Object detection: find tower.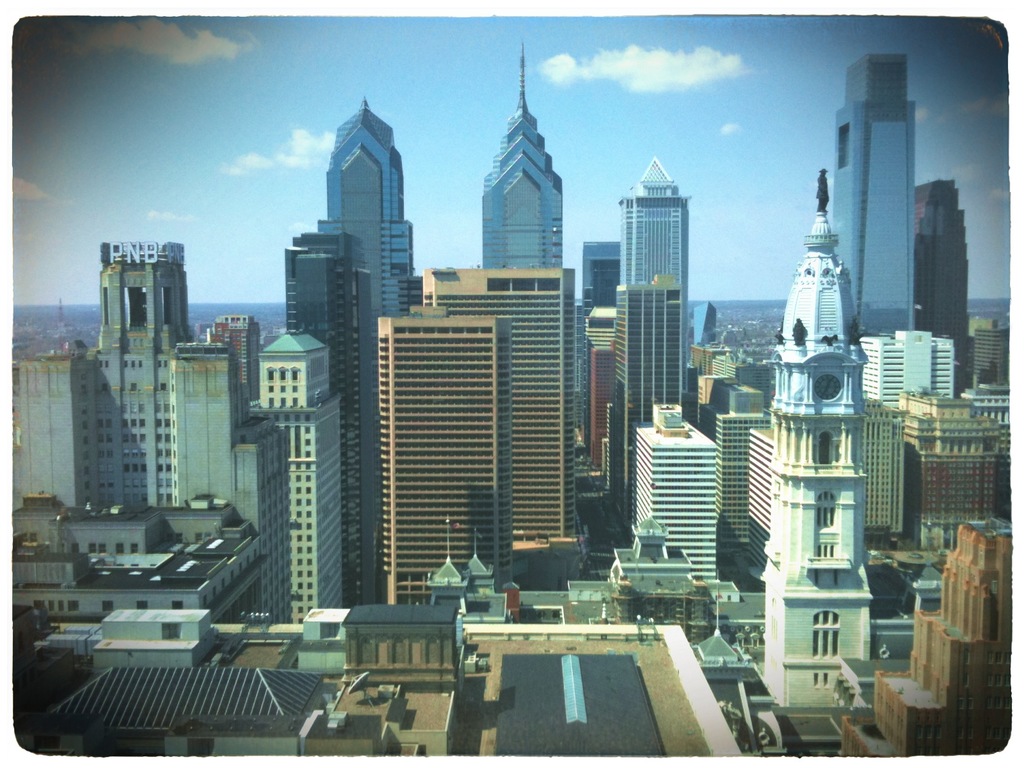
box=[248, 328, 359, 616].
